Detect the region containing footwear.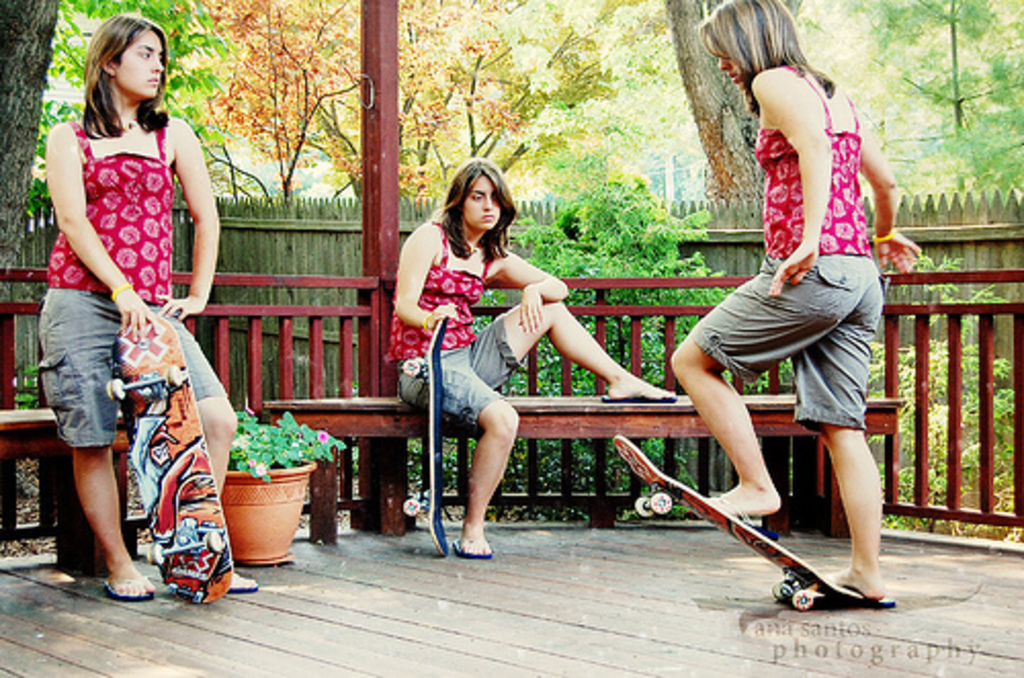
[left=449, top=537, right=494, bottom=559].
